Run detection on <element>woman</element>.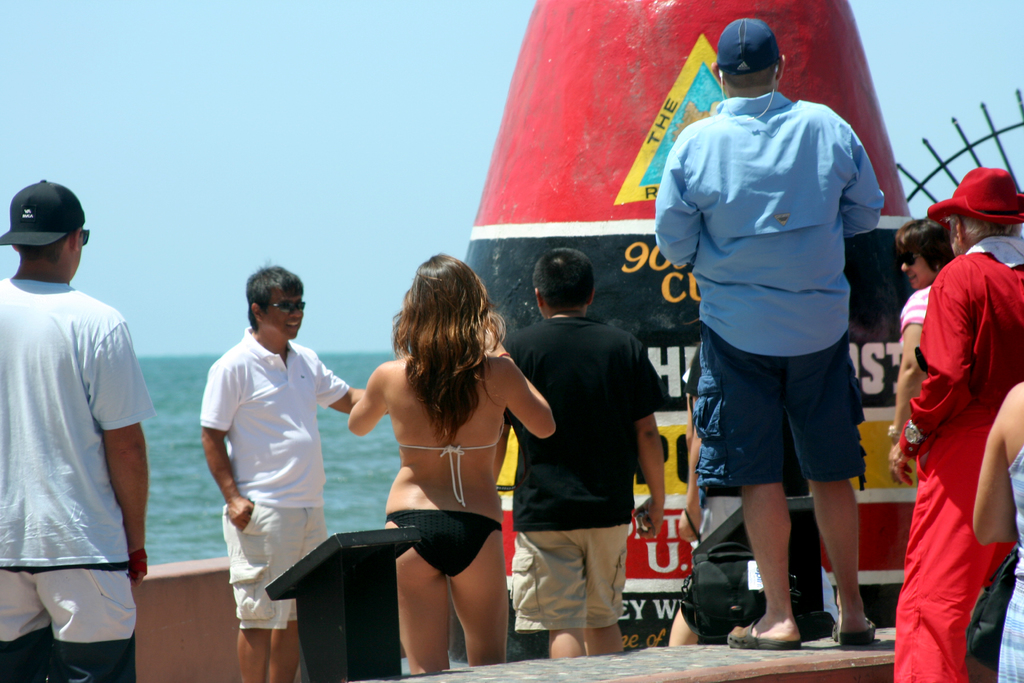
Result: (972,382,1023,682).
